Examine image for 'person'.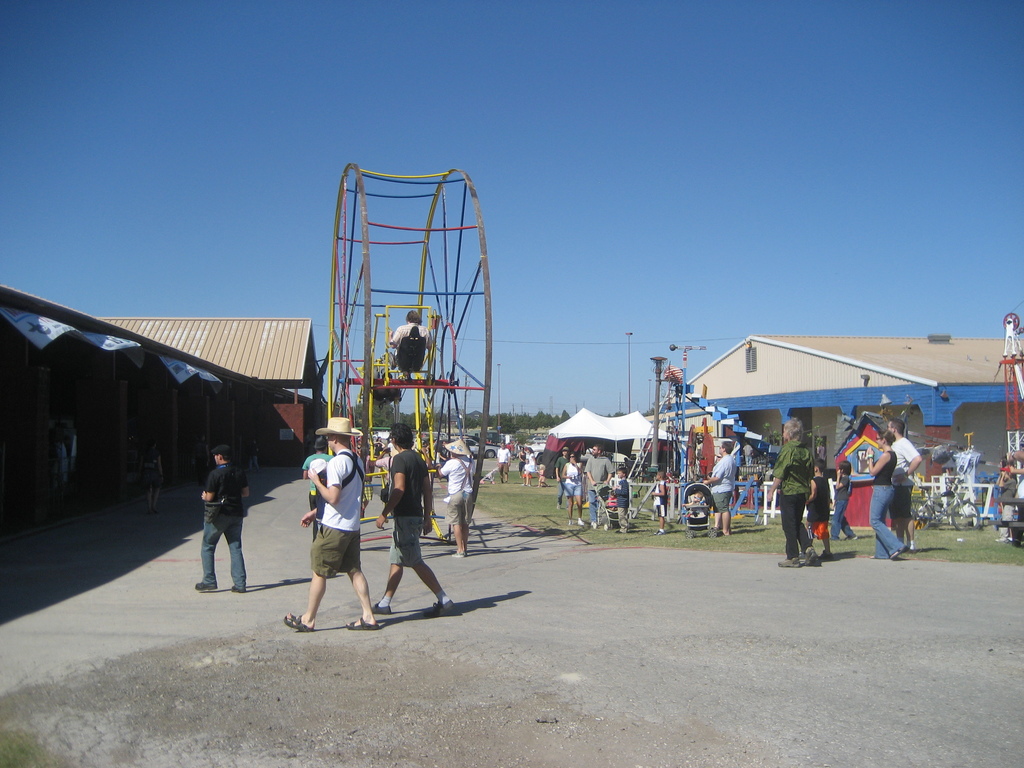
Examination result: {"x1": 509, "y1": 439, "x2": 515, "y2": 458}.
